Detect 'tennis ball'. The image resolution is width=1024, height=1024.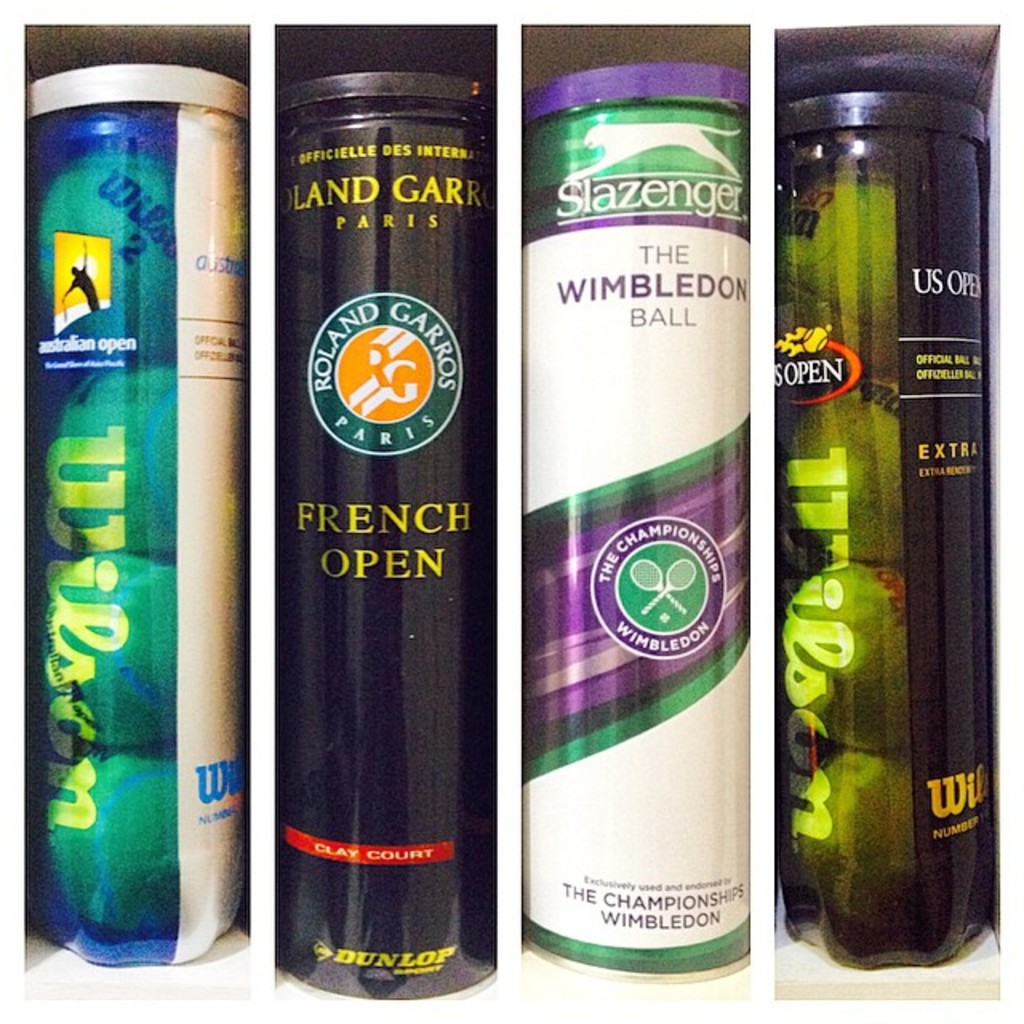
left=779, top=757, right=976, bottom=963.
